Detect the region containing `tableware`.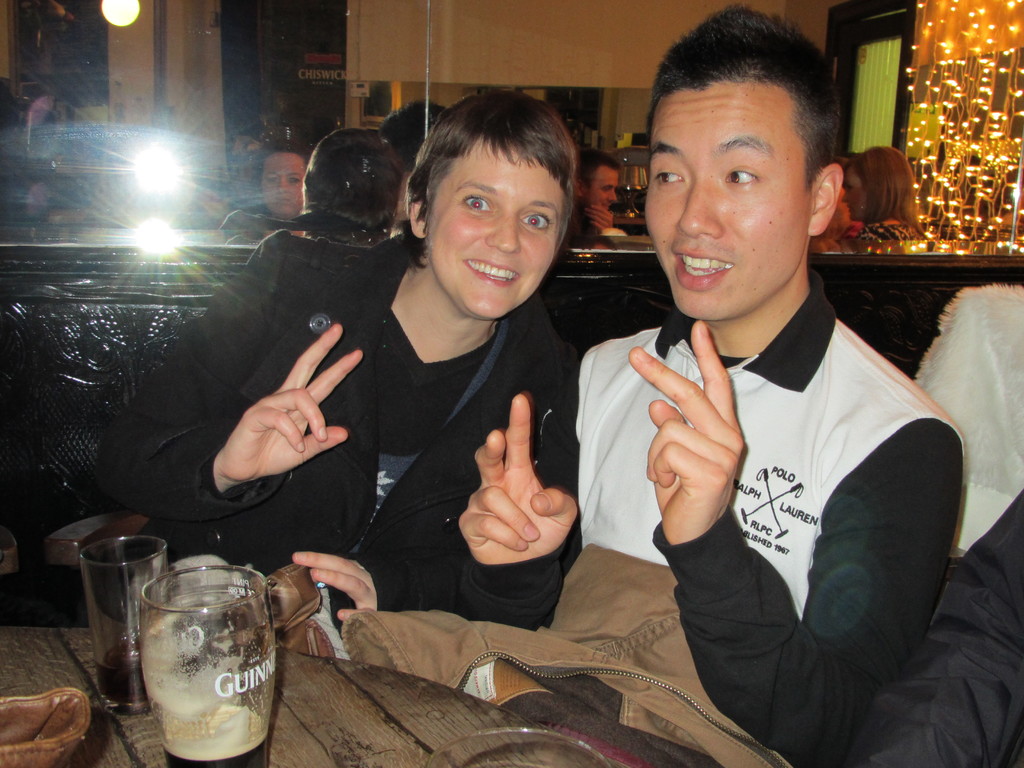
107,546,280,765.
